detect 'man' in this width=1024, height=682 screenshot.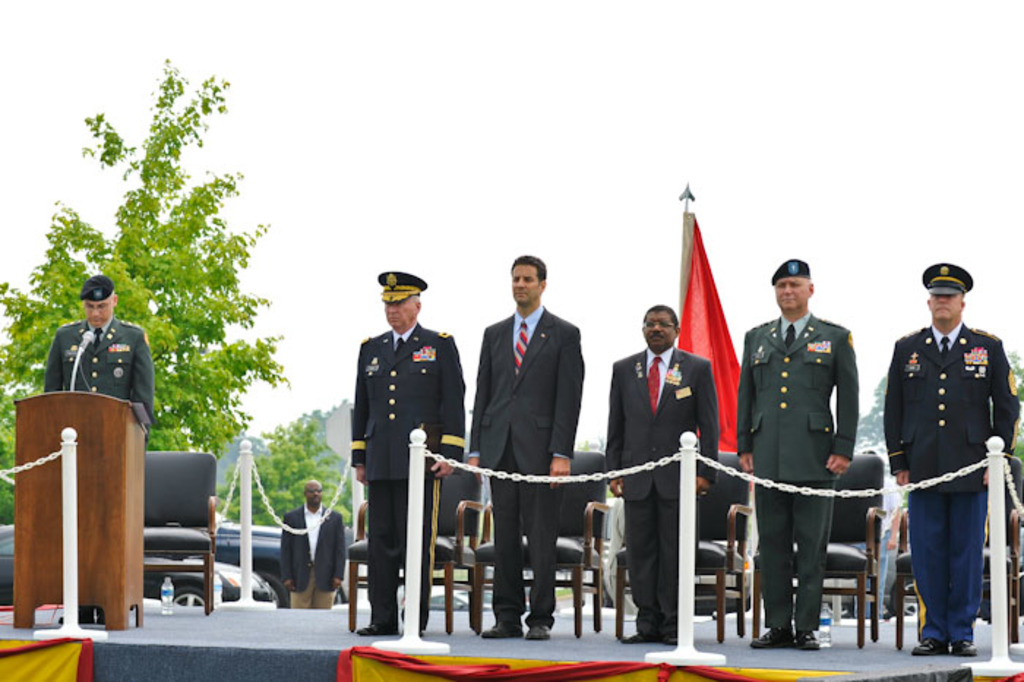
Detection: region(44, 272, 154, 625).
